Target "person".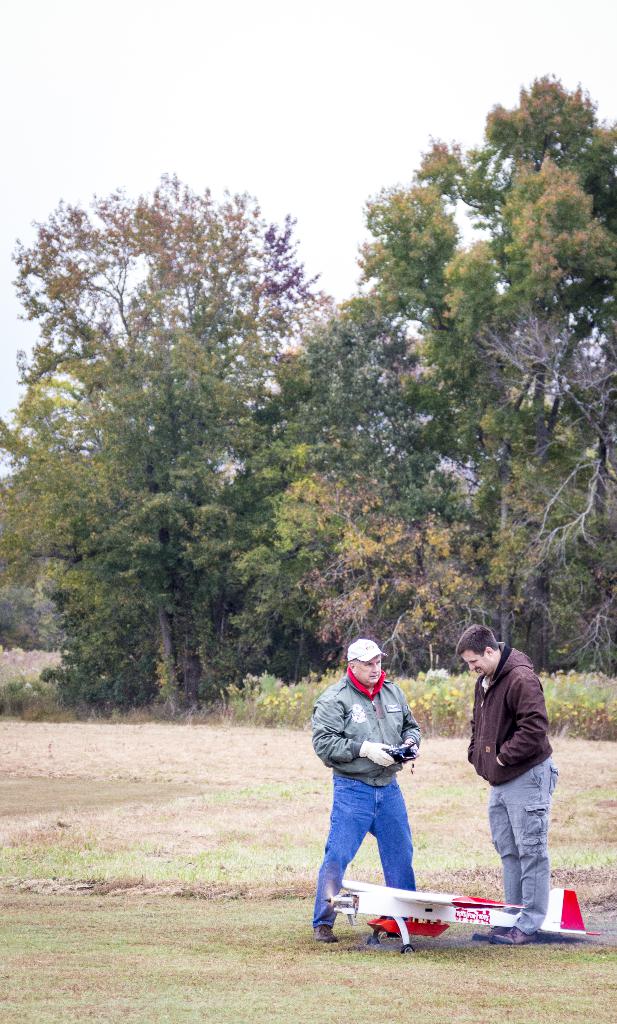
Target region: locate(452, 620, 552, 948).
